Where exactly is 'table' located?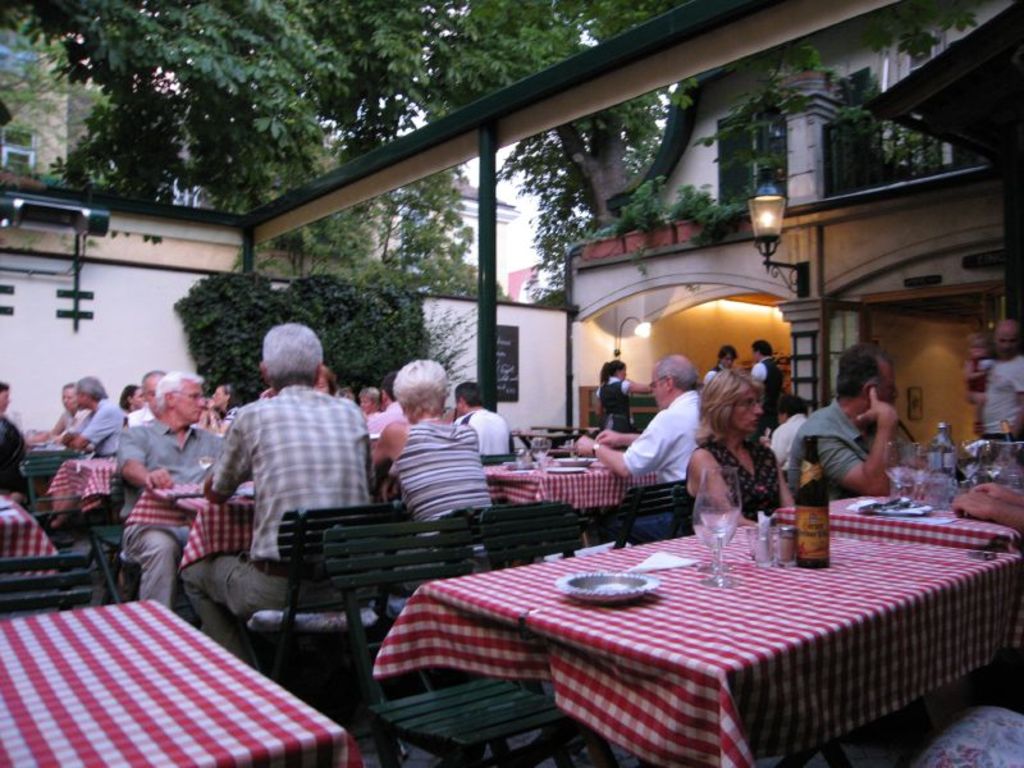
Its bounding box is left=421, top=515, right=1023, bottom=767.
